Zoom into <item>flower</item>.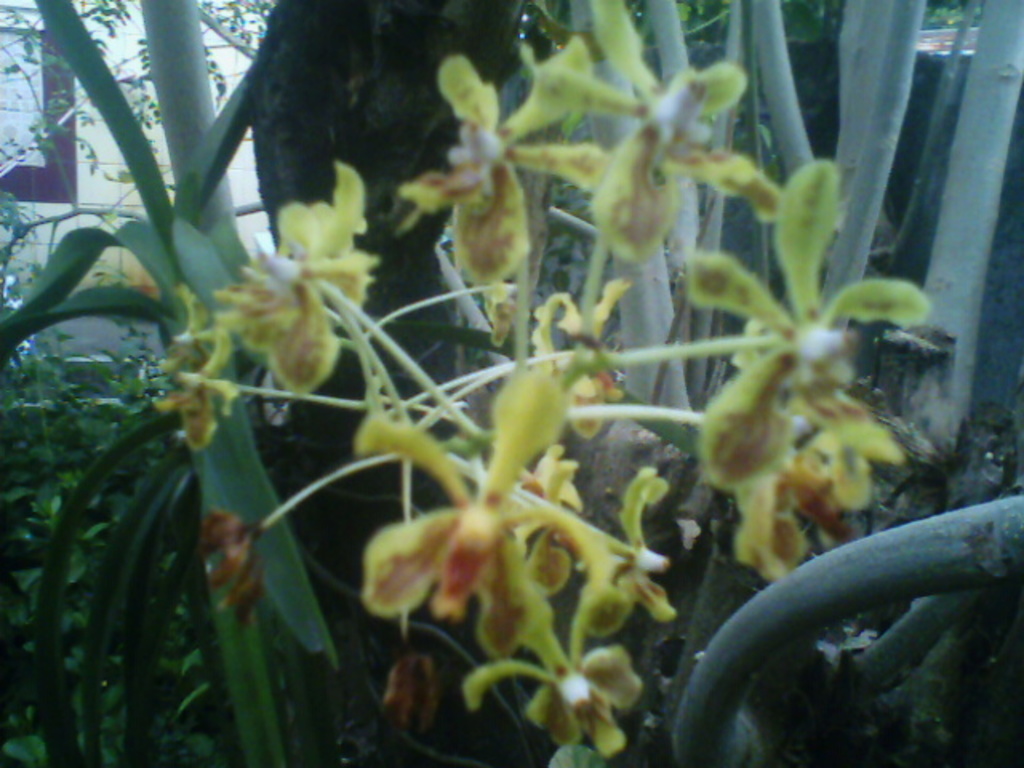
Zoom target: (x1=456, y1=586, x2=646, y2=754).
